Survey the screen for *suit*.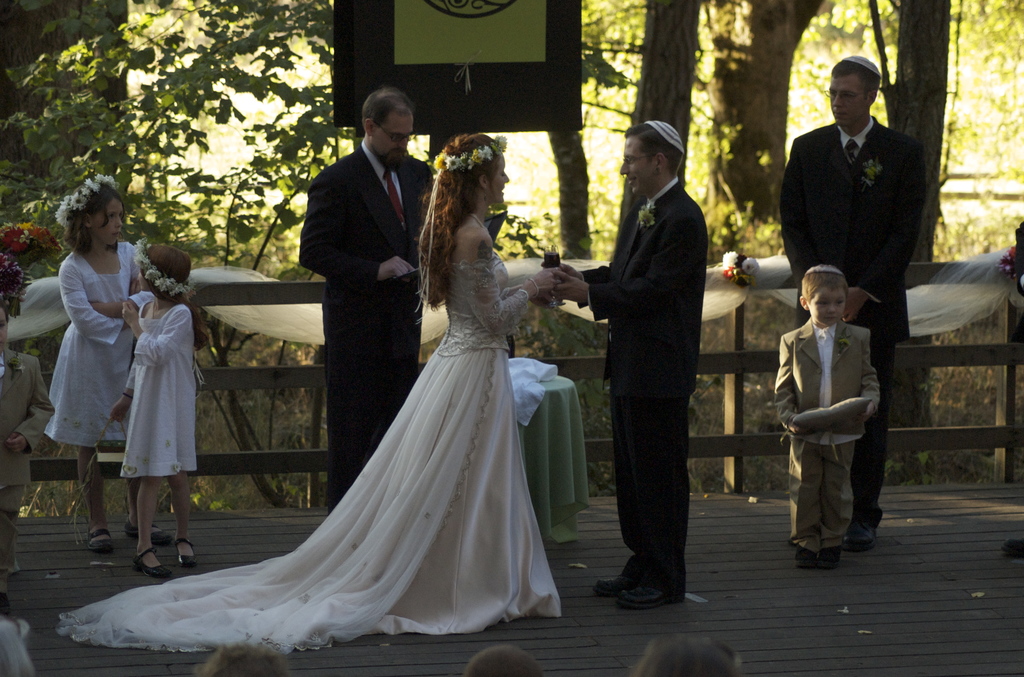
Survey found: 573/113/719/603.
